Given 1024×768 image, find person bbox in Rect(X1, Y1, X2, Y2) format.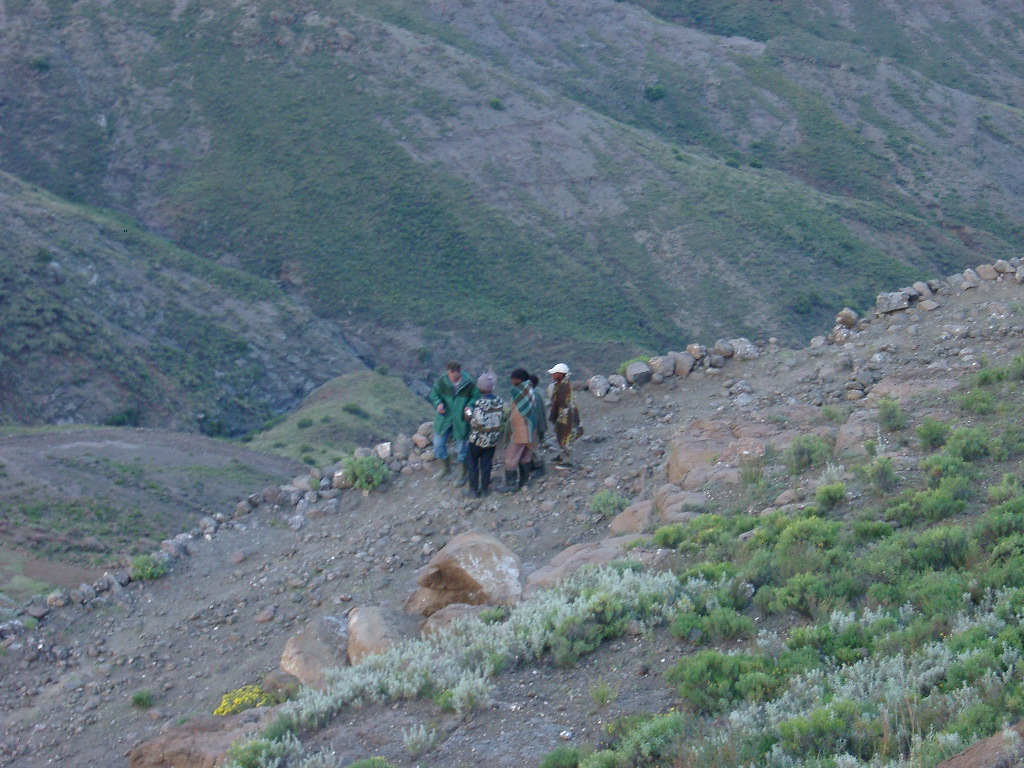
Rect(532, 379, 552, 450).
